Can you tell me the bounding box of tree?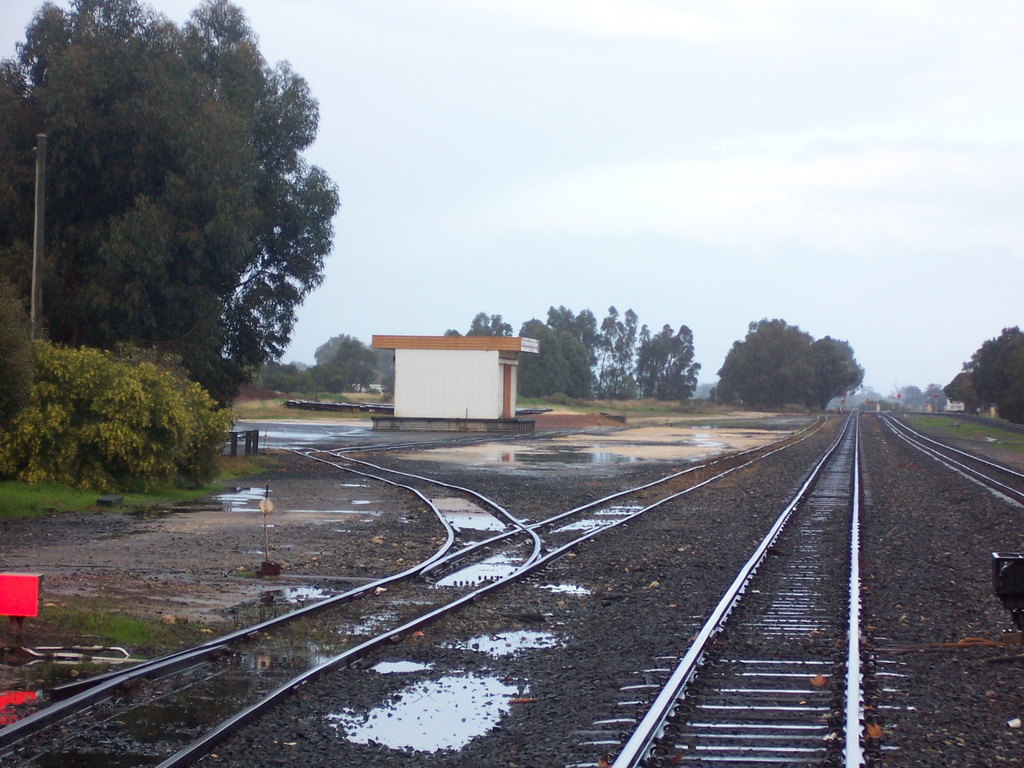
crop(0, 282, 235, 495).
